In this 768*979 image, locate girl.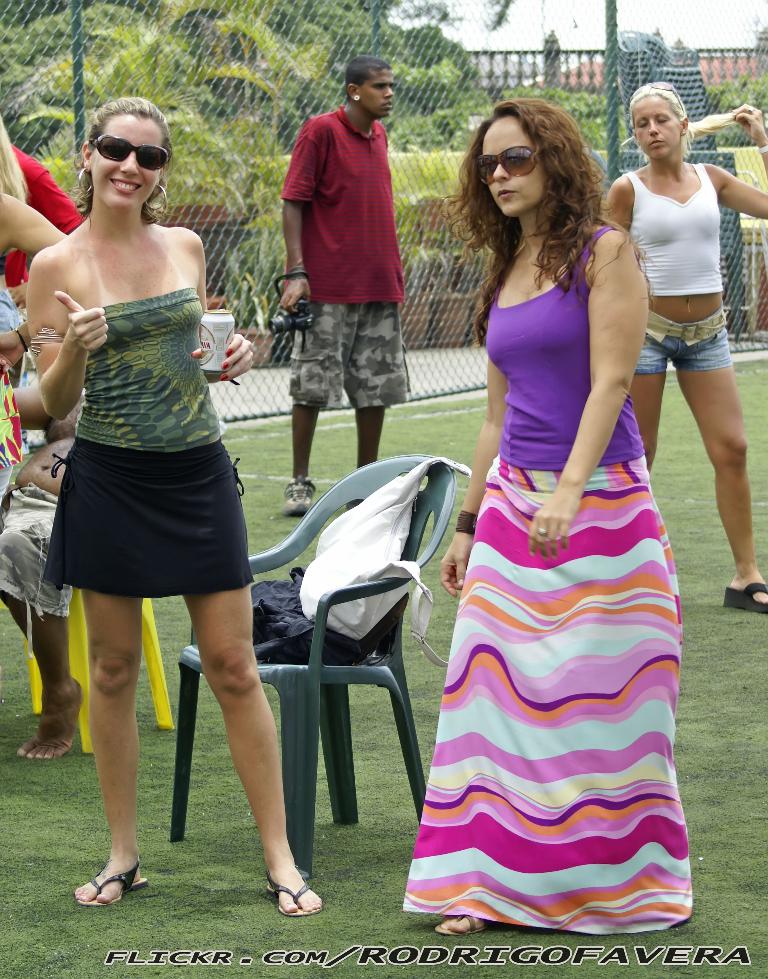
Bounding box: (24,98,326,919).
